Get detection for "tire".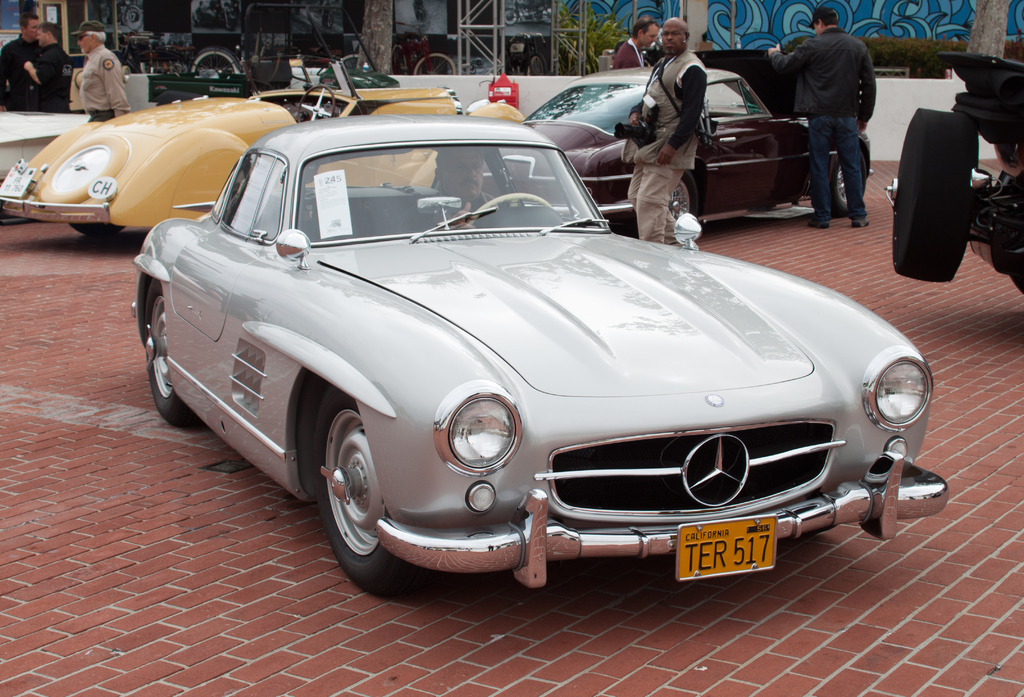
Detection: locate(669, 170, 700, 220).
